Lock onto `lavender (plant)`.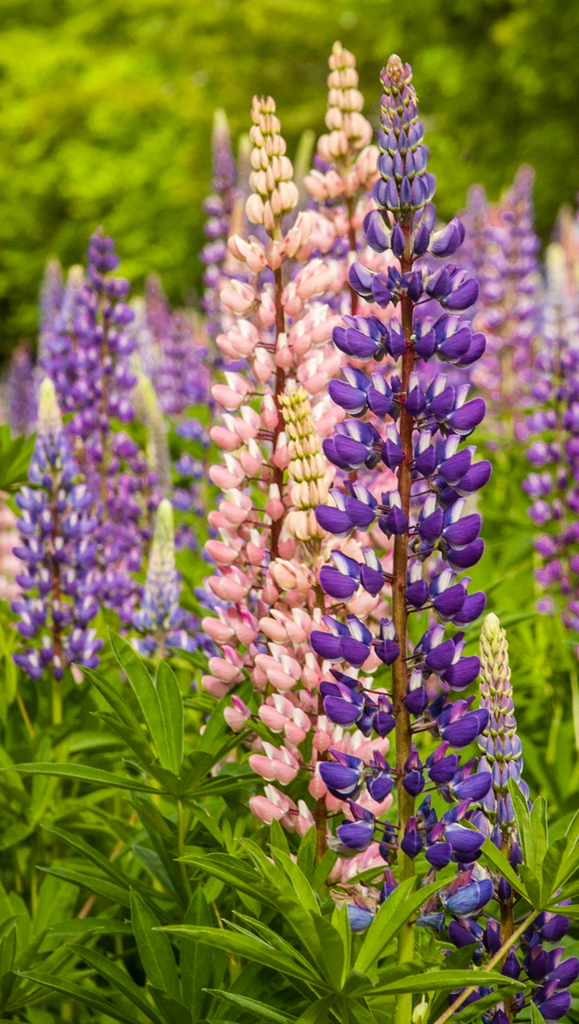
Locked: l=201, t=73, r=313, b=790.
